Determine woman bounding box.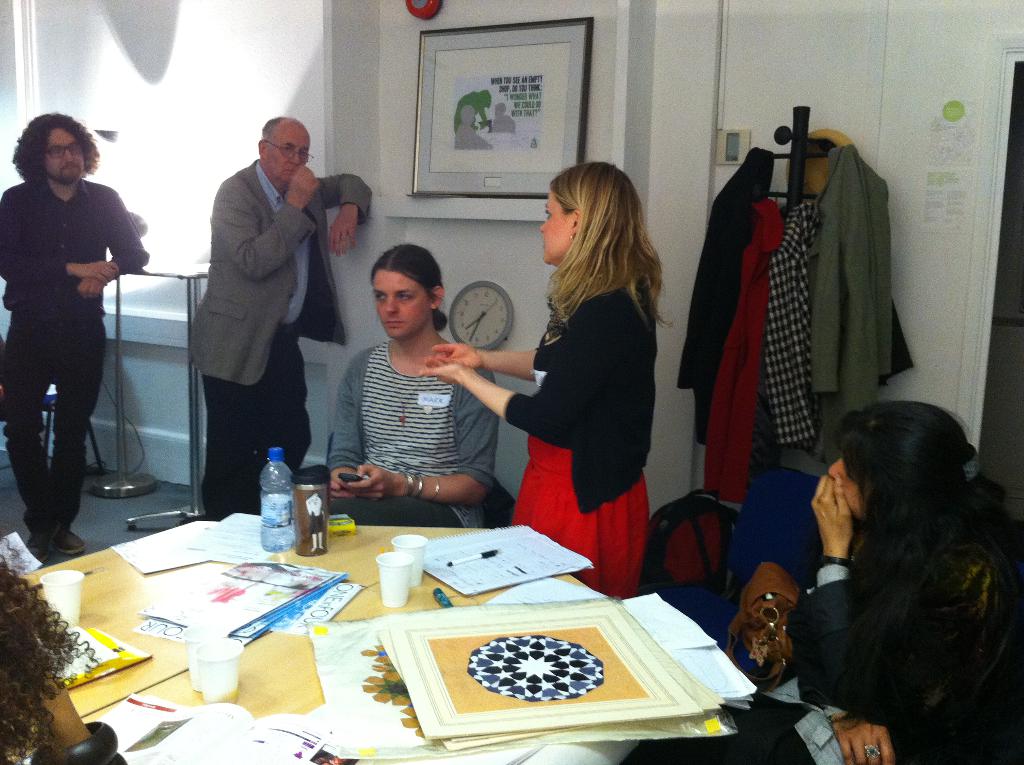
Determined: [326, 240, 495, 522].
